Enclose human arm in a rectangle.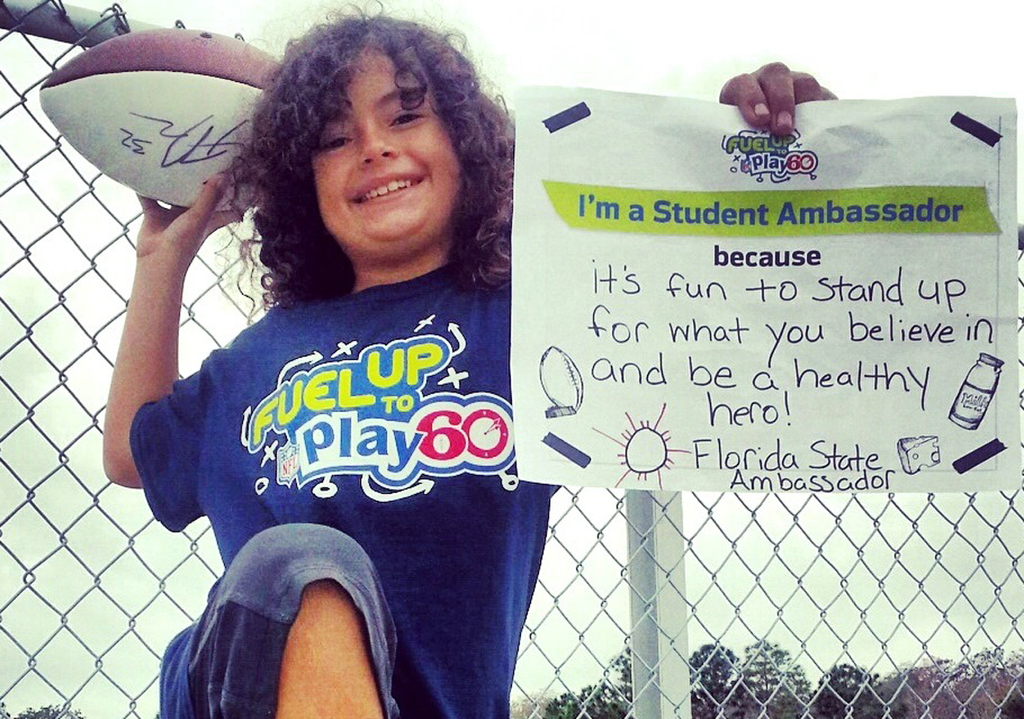
left=498, top=52, right=840, bottom=445.
